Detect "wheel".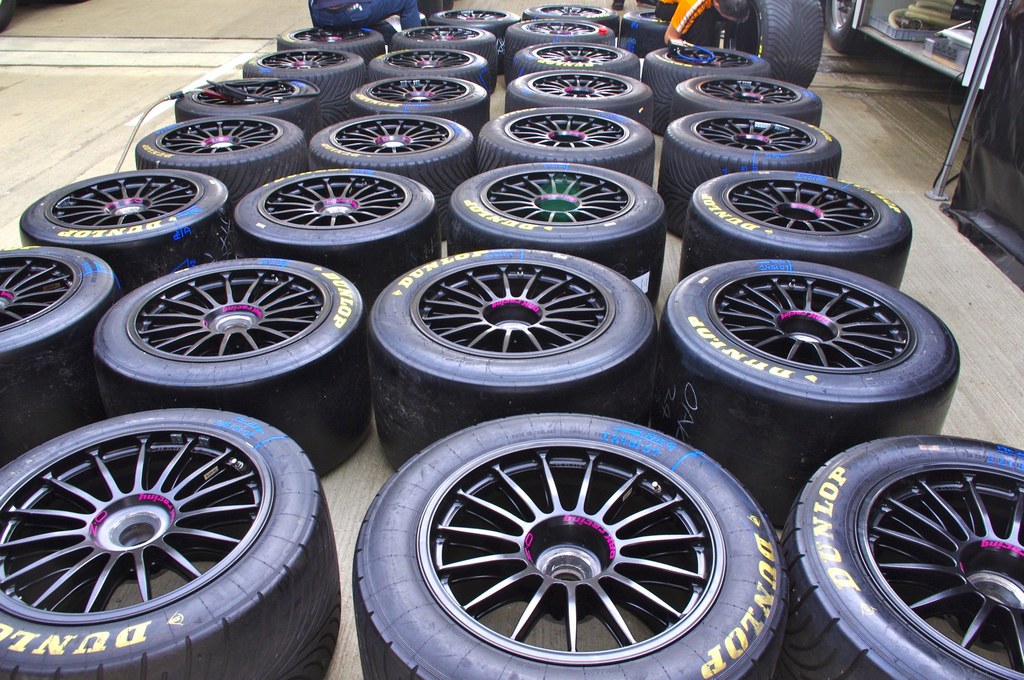
Detected at (x1=353, y1=410, x2=794, y2=679).
